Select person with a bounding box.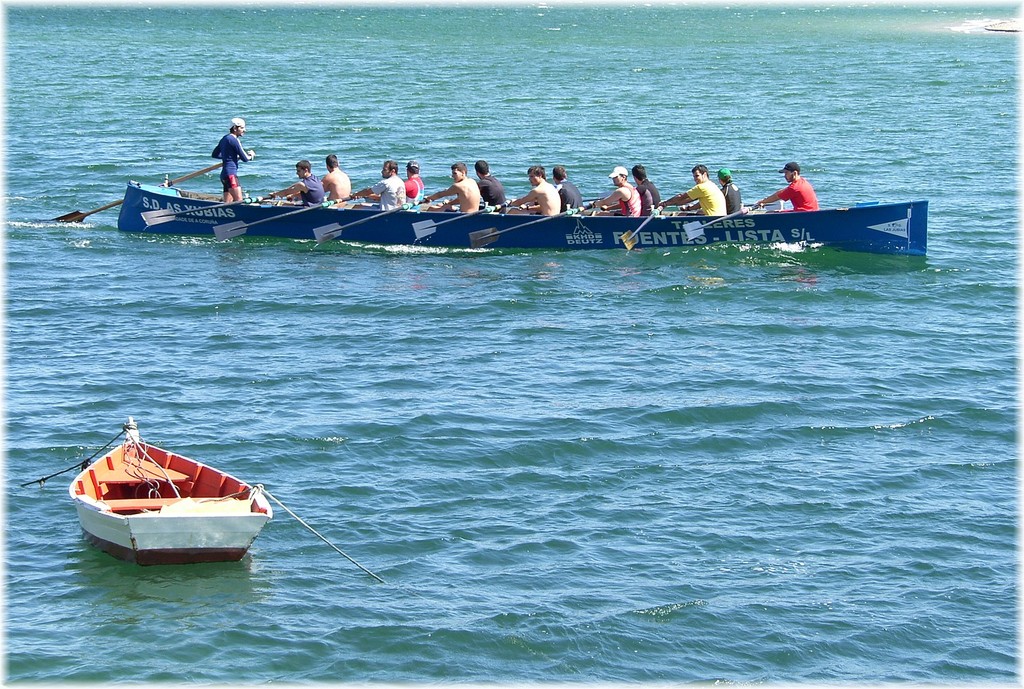
bbox=(428, 163, 480, 211).
